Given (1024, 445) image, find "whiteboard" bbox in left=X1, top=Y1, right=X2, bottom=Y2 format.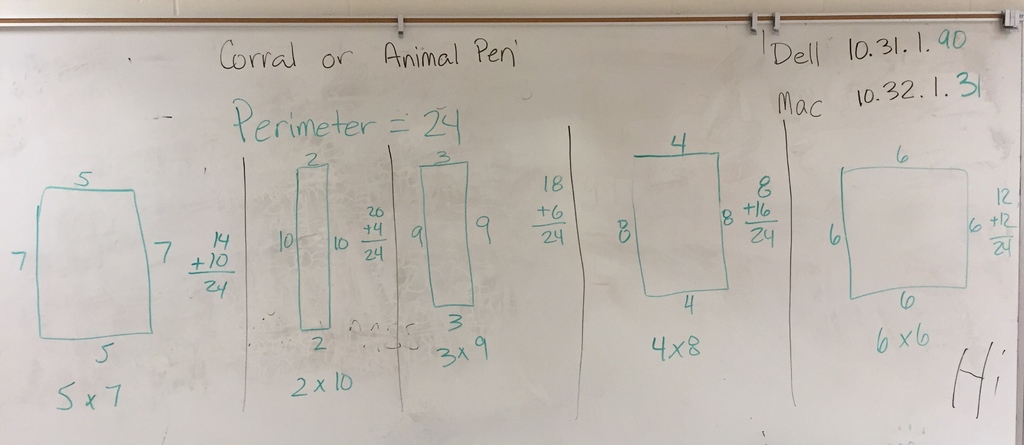
left=0, top=4, right=1023, bottom=444.
